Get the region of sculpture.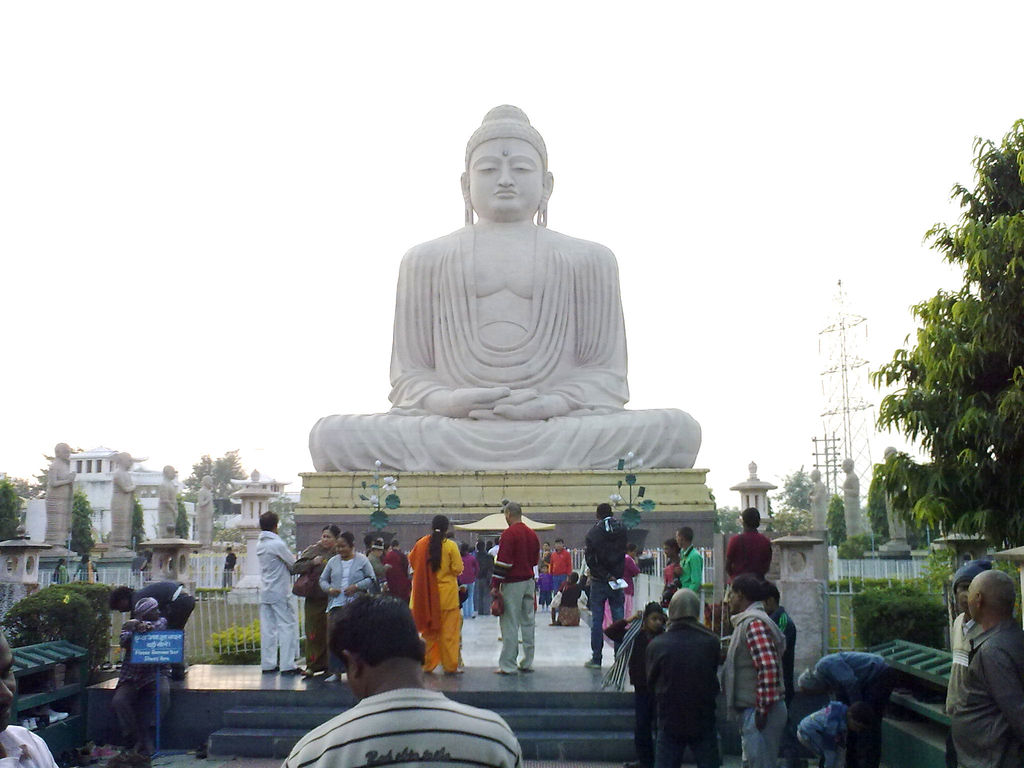
(x1=96, y1=439, x2=138, y2=559).
